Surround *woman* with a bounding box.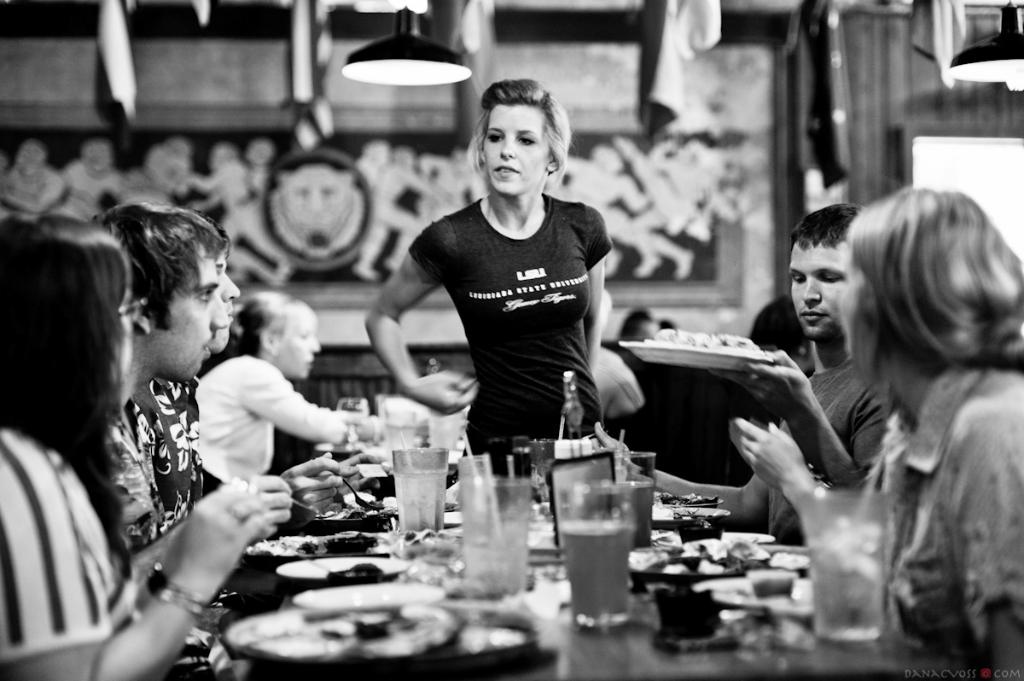
783, 355, 885, 504.
